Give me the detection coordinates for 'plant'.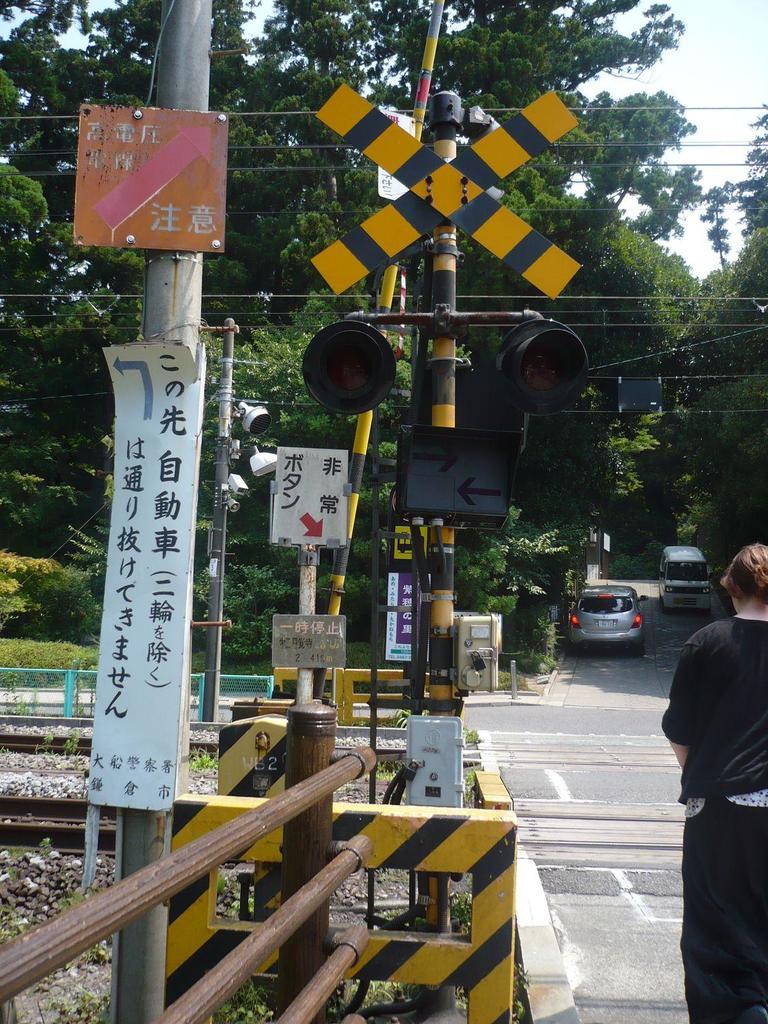
locate(188, 737, 219, 778).
